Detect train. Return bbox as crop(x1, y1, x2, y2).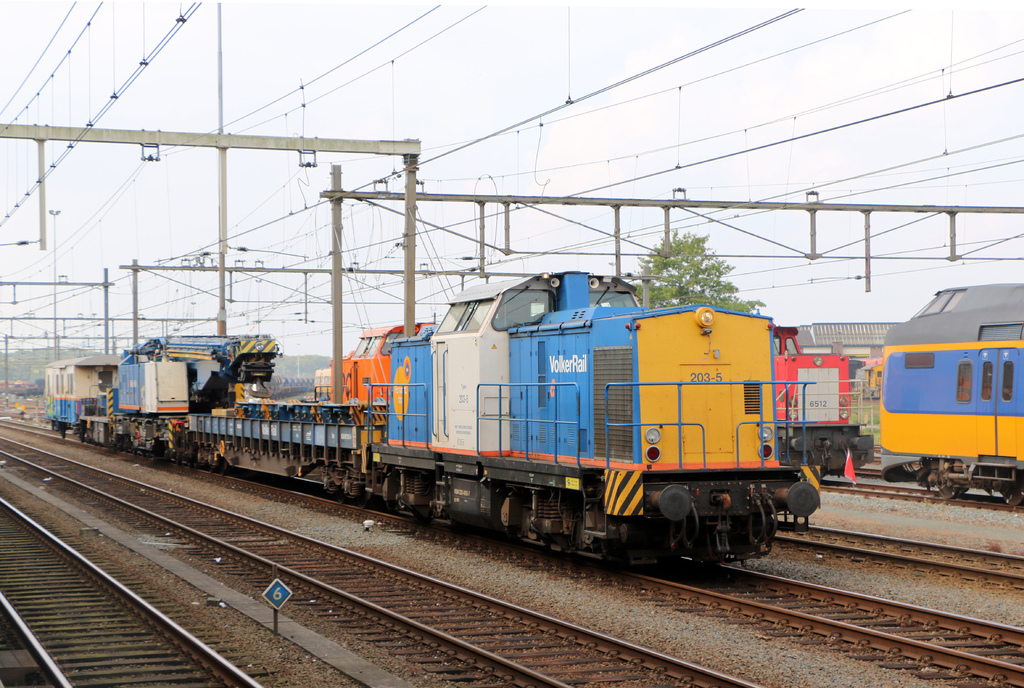
crop(770, 324, 875, 488).
